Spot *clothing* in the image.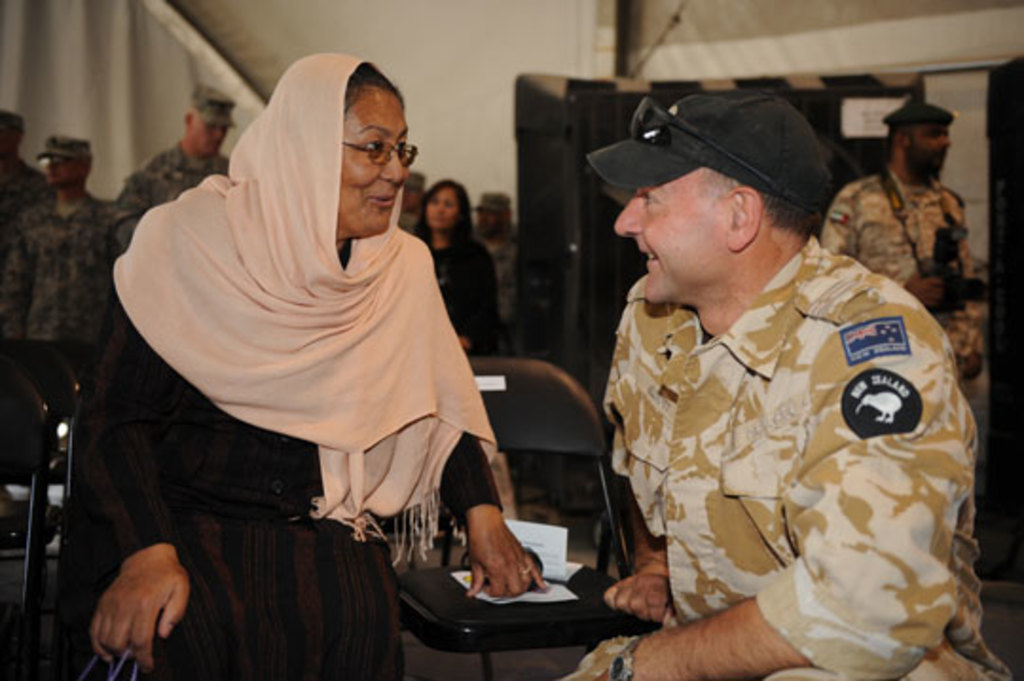
*clothing* found at (left=559, top=230, right=1022, bottom=679).
